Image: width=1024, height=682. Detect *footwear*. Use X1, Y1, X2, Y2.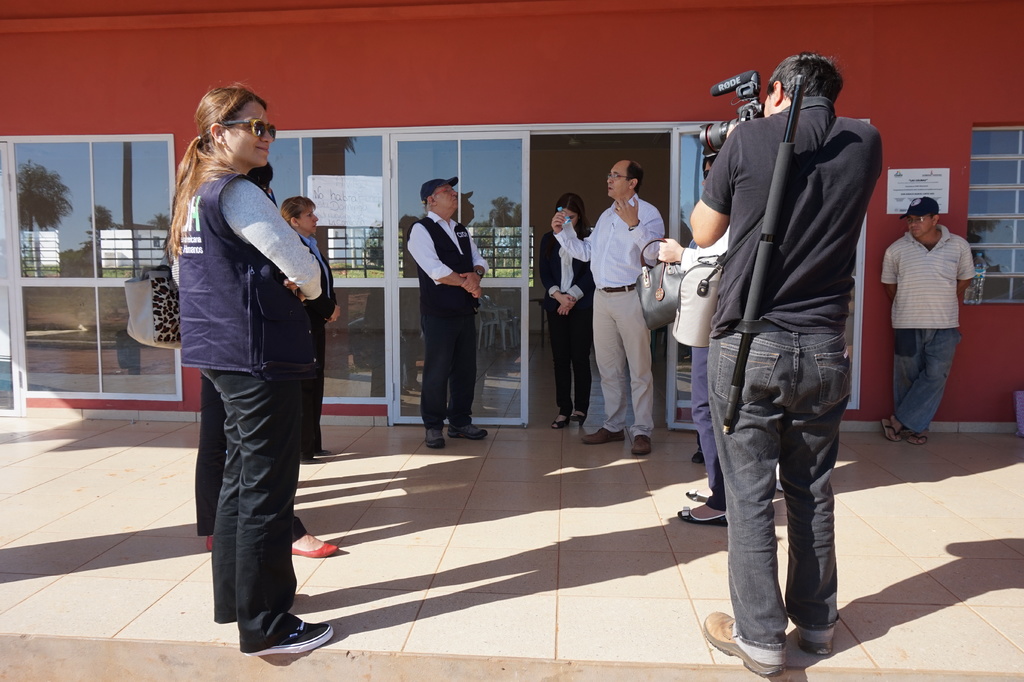
578, 426, 623, 443.
